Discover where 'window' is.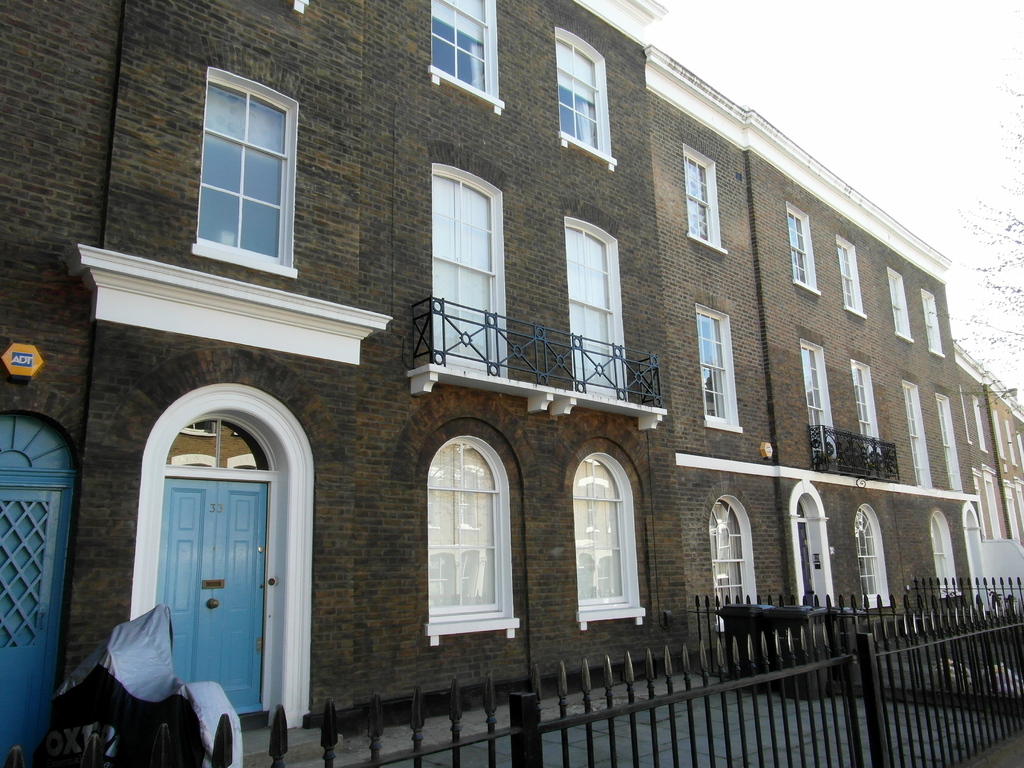
Discovered at BBox(835, 230, 866, 318).
